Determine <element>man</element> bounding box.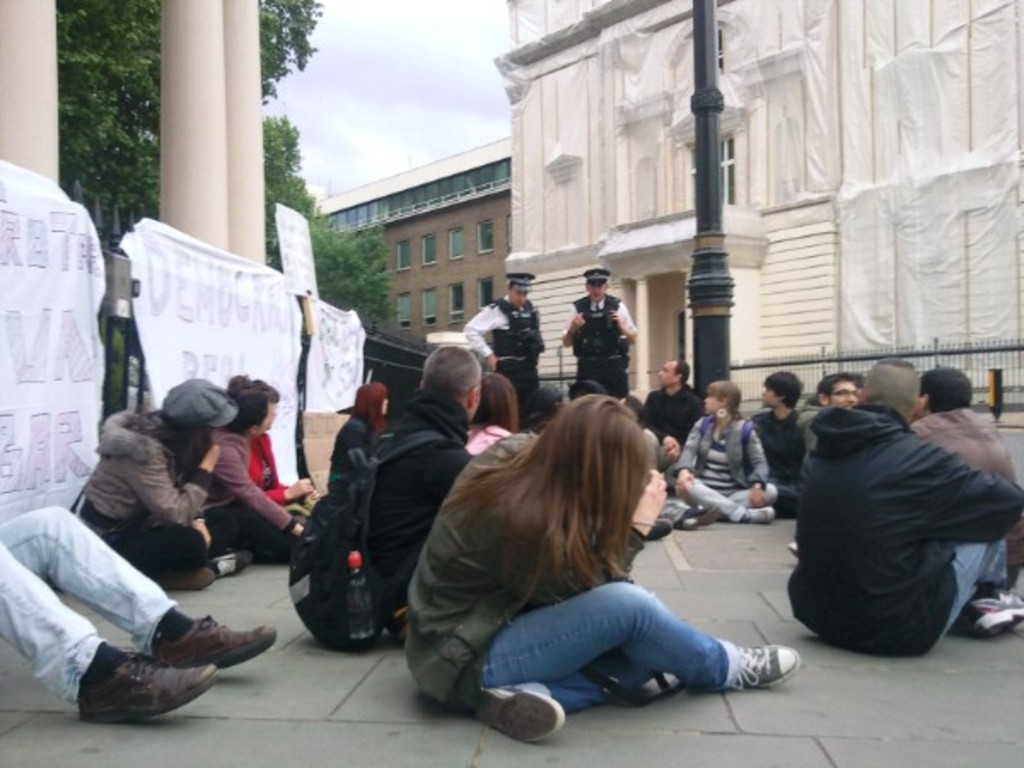
Determined: 463, 273, 548, 398.
